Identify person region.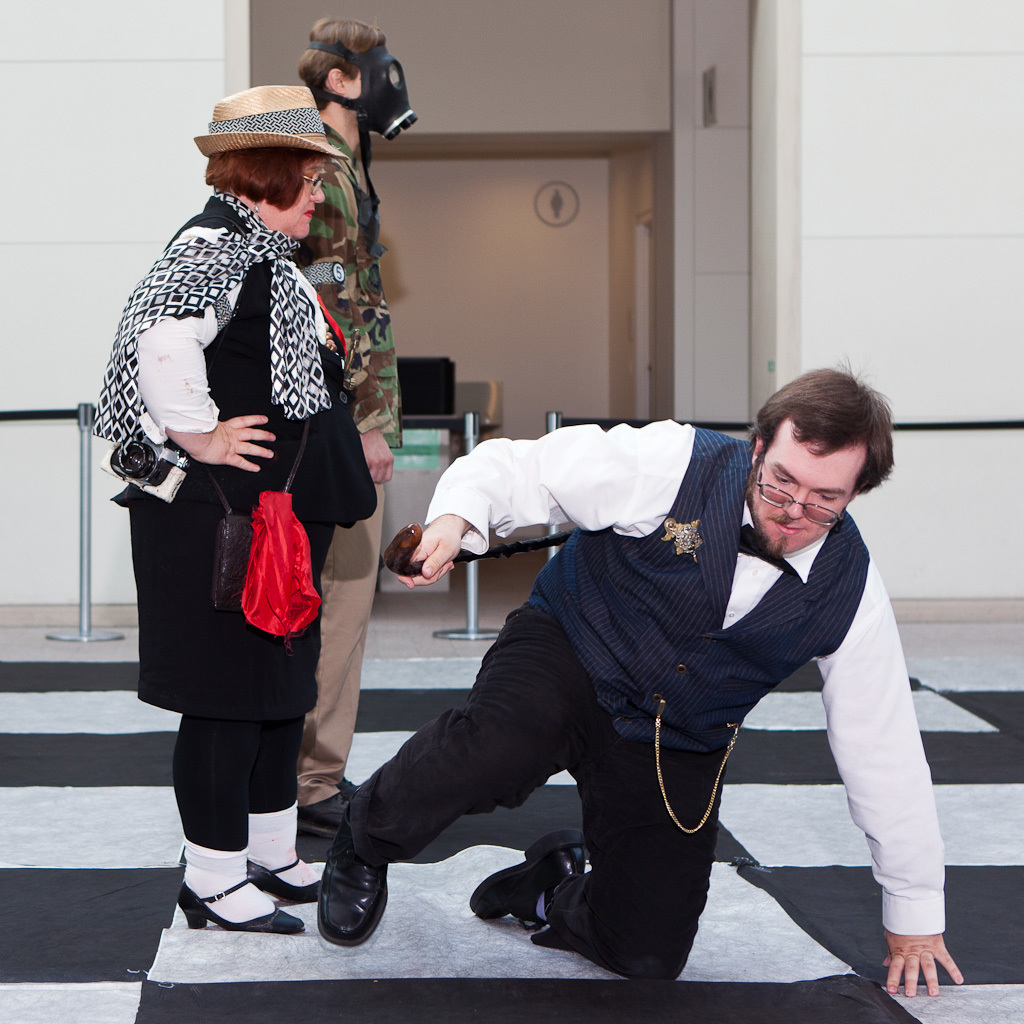
Region: pyautogui.locateOnScreen(91, 84, 375, 941).
